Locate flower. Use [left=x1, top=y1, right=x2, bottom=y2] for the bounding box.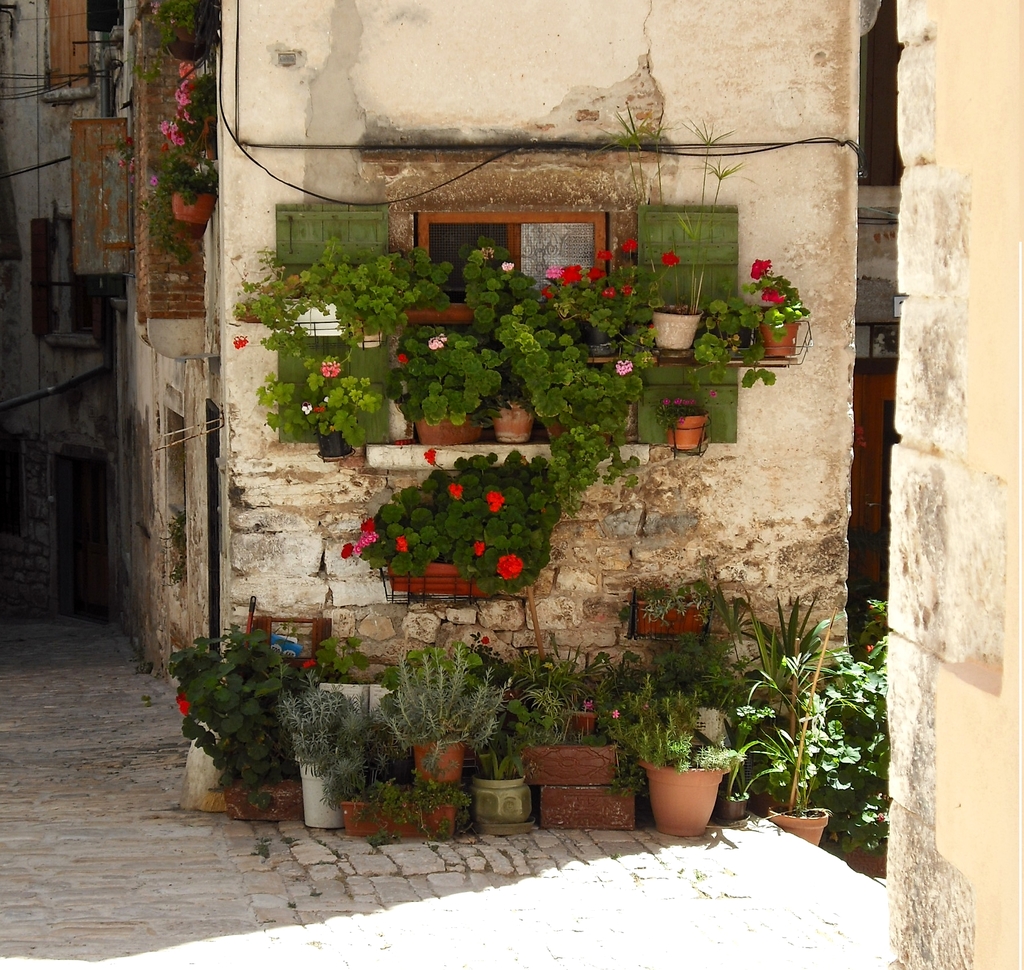
[left=147, top=180, right=161, bottom=188].
